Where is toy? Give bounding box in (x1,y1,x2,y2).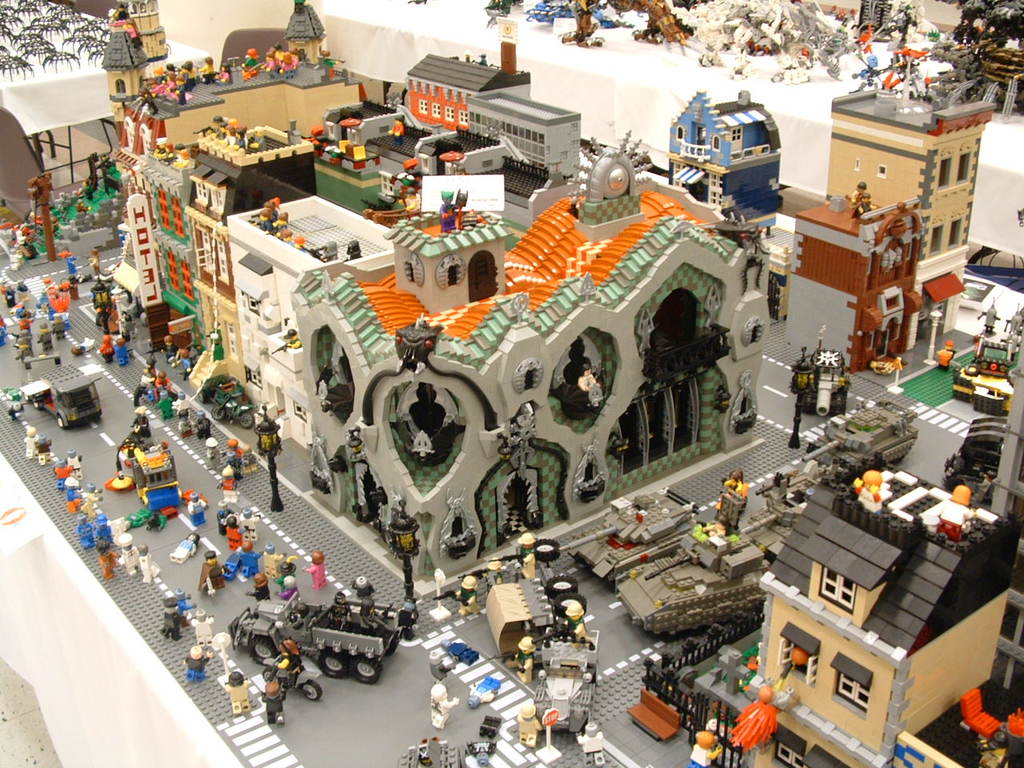
(192,606,218,646).
